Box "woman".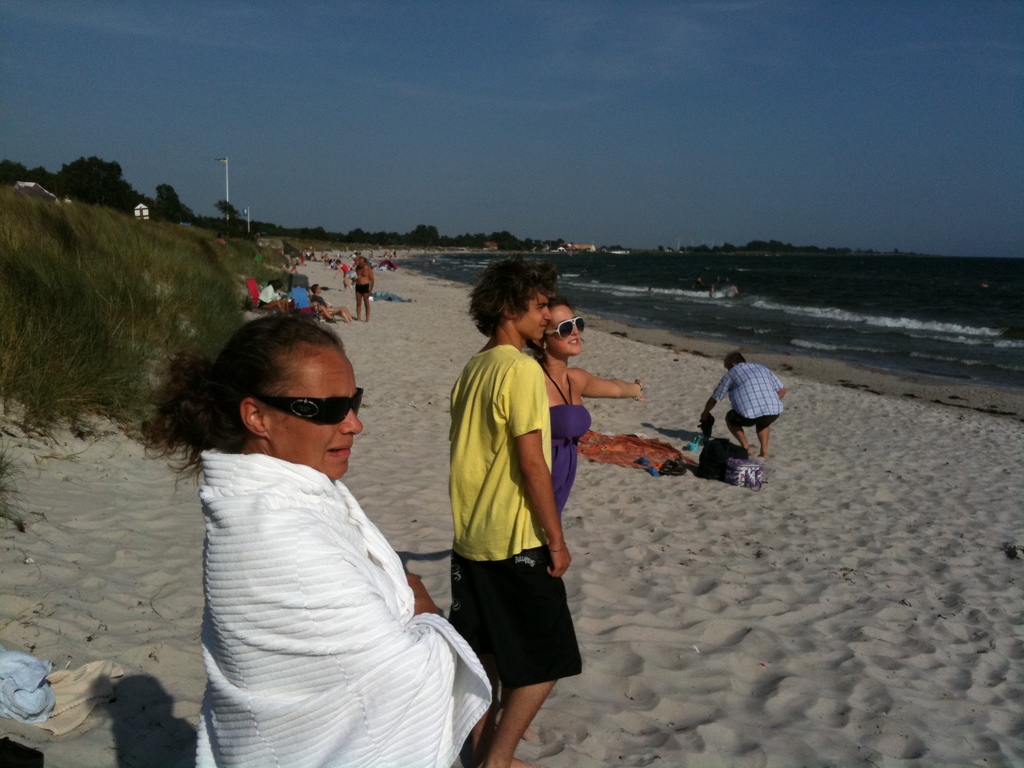
left=531, top=306, right=657, bottom=532.
